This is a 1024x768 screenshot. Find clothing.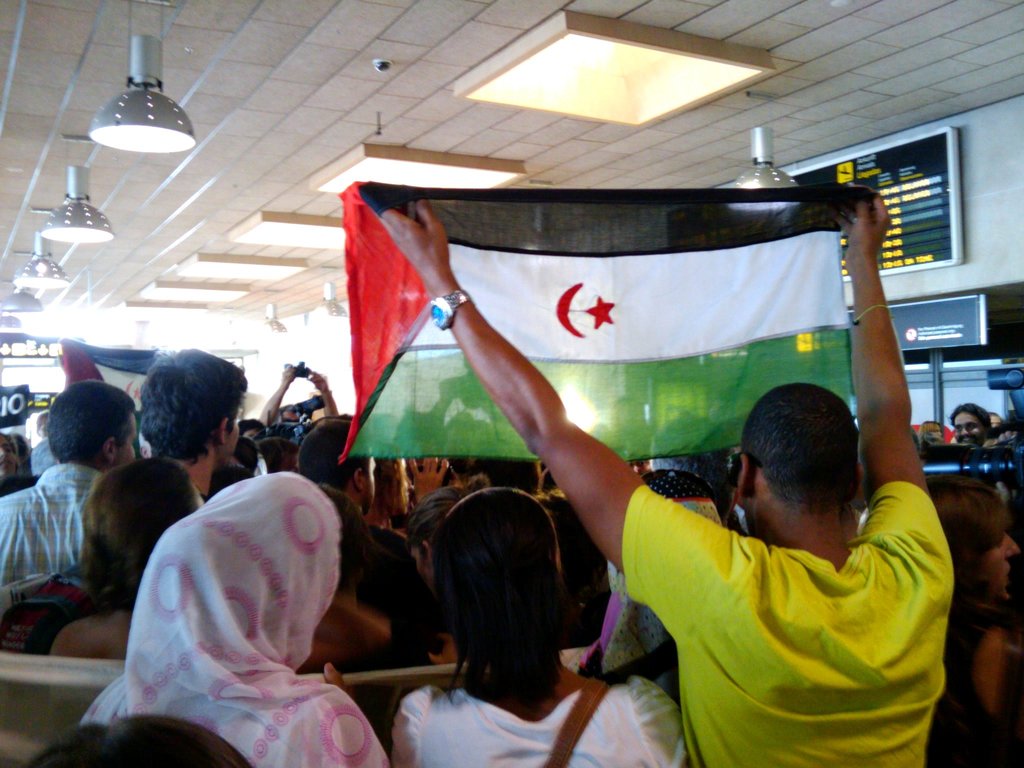
Bounding box: [350,518,447,648].
